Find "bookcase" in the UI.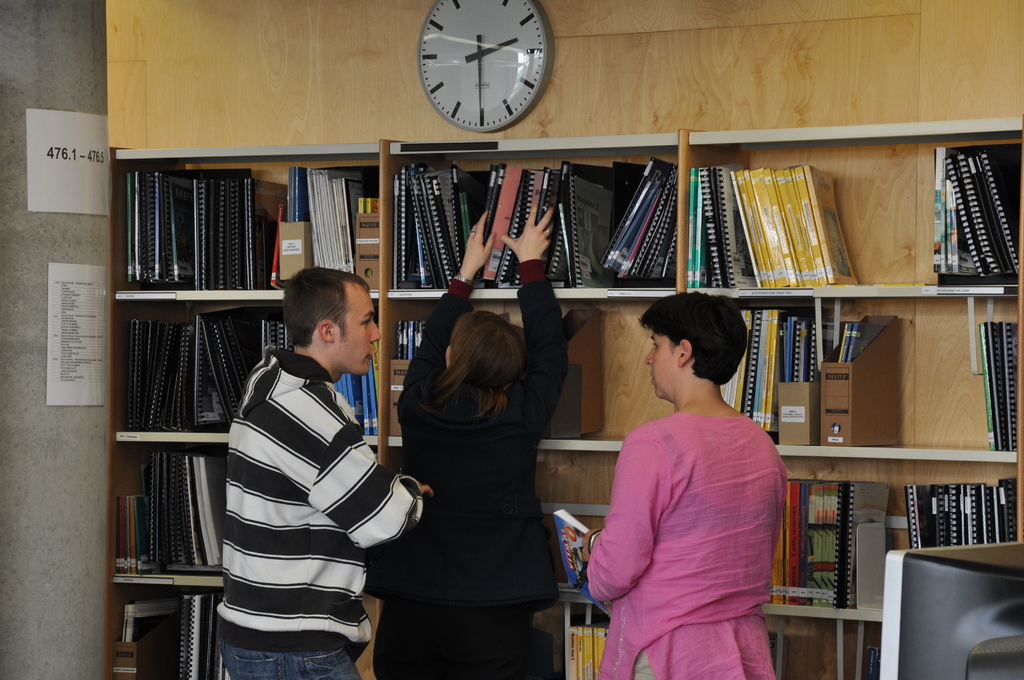
UI element at left=97, top=115, right=1023, bottom=679.
